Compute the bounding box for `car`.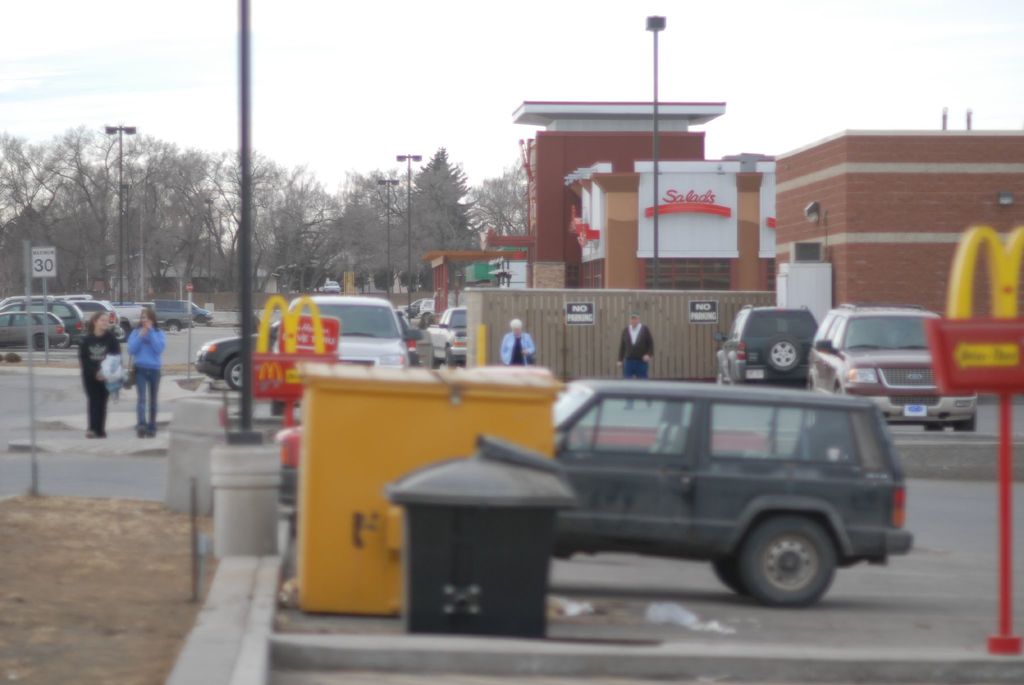
{"x1": 326, "y1": 282, "x2": 342, "y2": 295}.
